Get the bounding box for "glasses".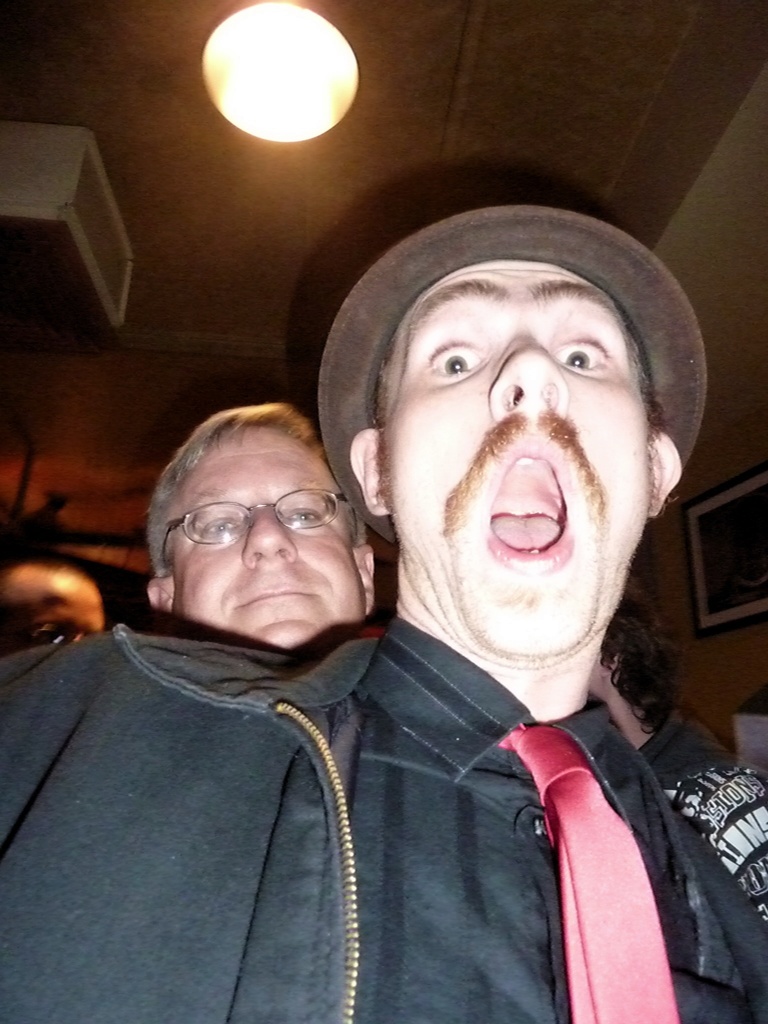
[x1=153, y1=481, x2=363, y2=575].
